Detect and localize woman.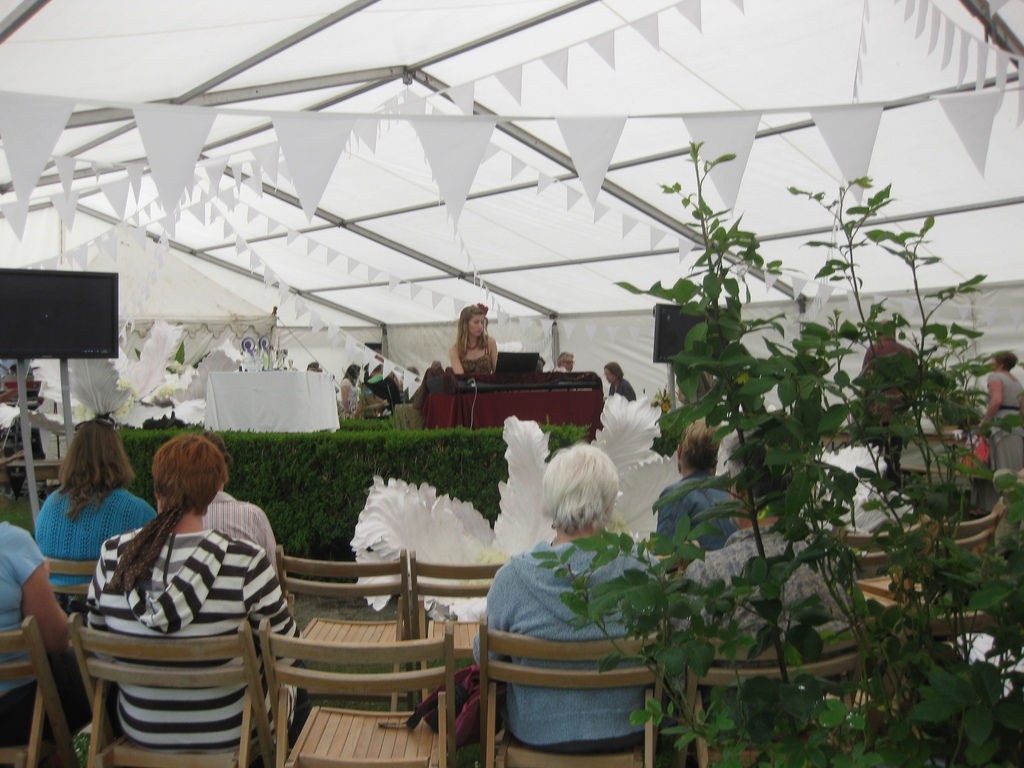
Localized at pyautogui.locateOnScreen(14, 416, 138, 625).
